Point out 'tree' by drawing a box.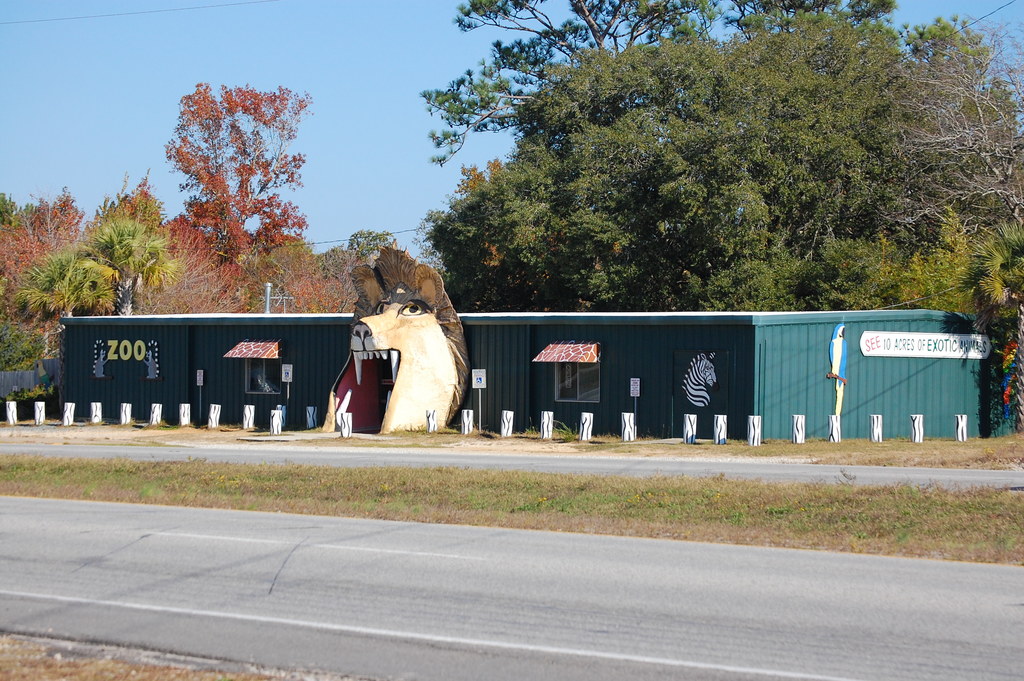
bbox=[87, 177, 172, 297].
